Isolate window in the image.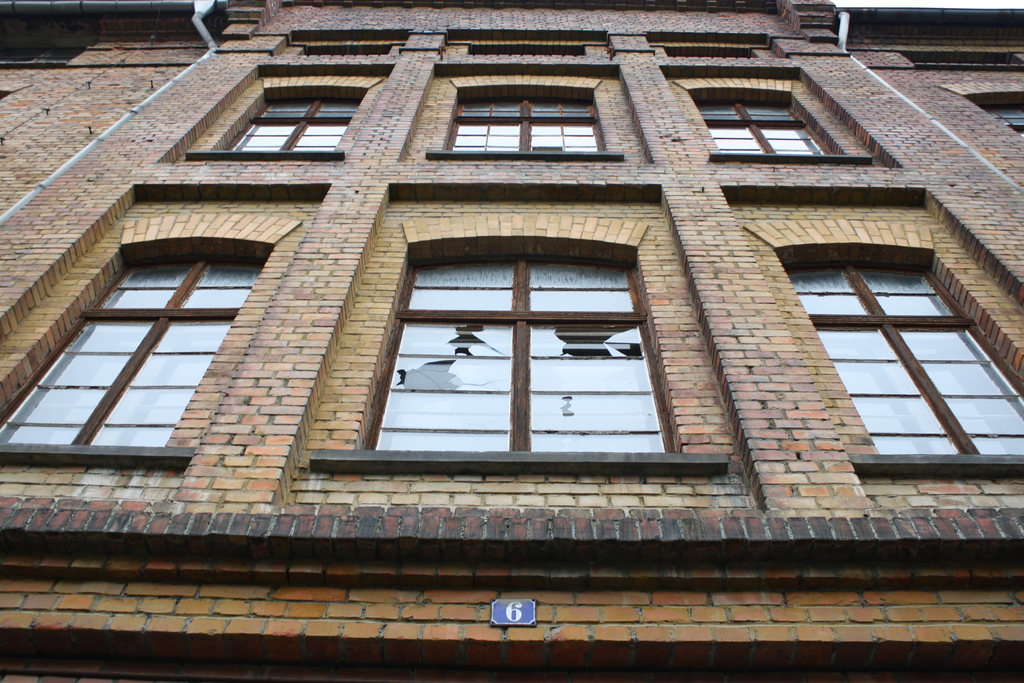
Isolated region: [779,256,1023,450].
